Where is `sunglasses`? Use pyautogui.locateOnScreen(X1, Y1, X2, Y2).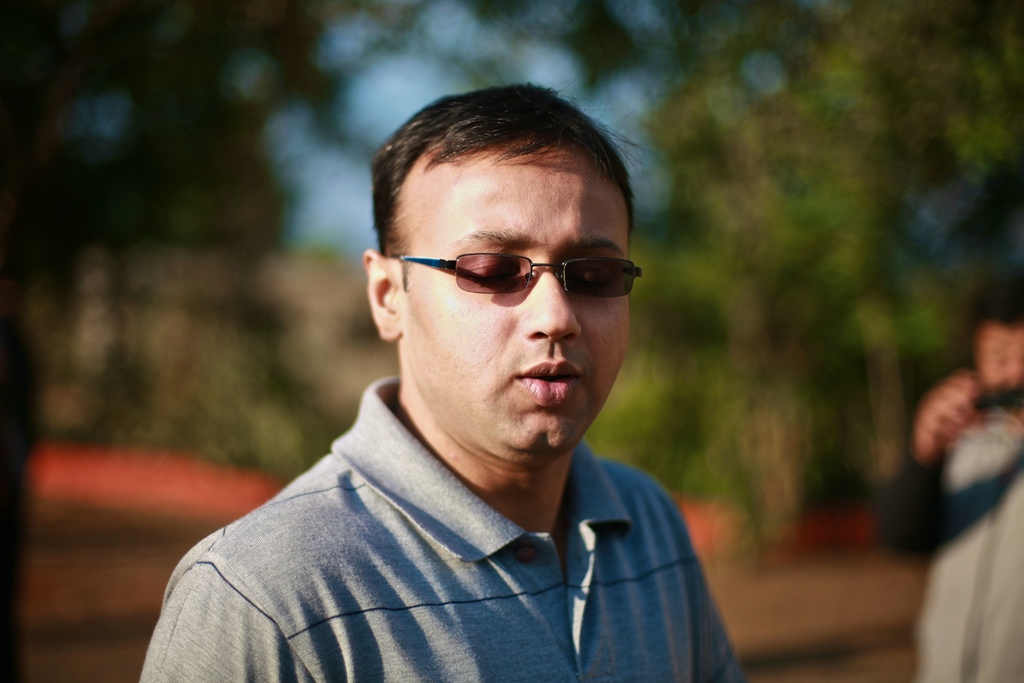
pyautogui.locateOnScreen(394, 240, 644, 305).
